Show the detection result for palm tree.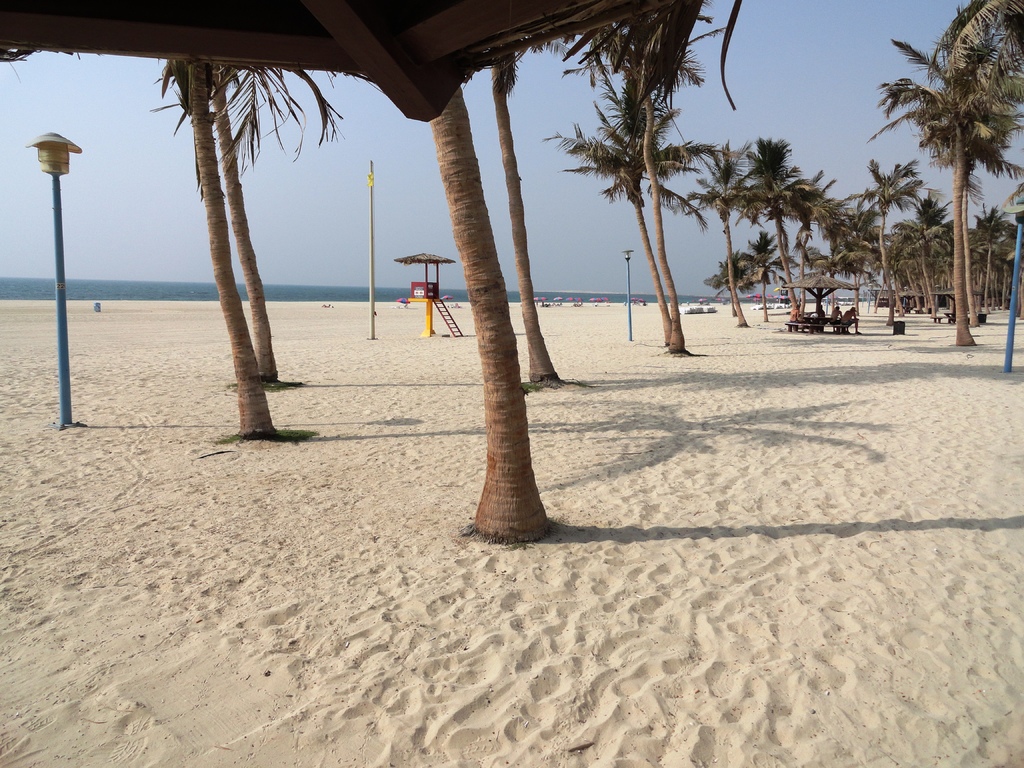
870,159,925,394.
